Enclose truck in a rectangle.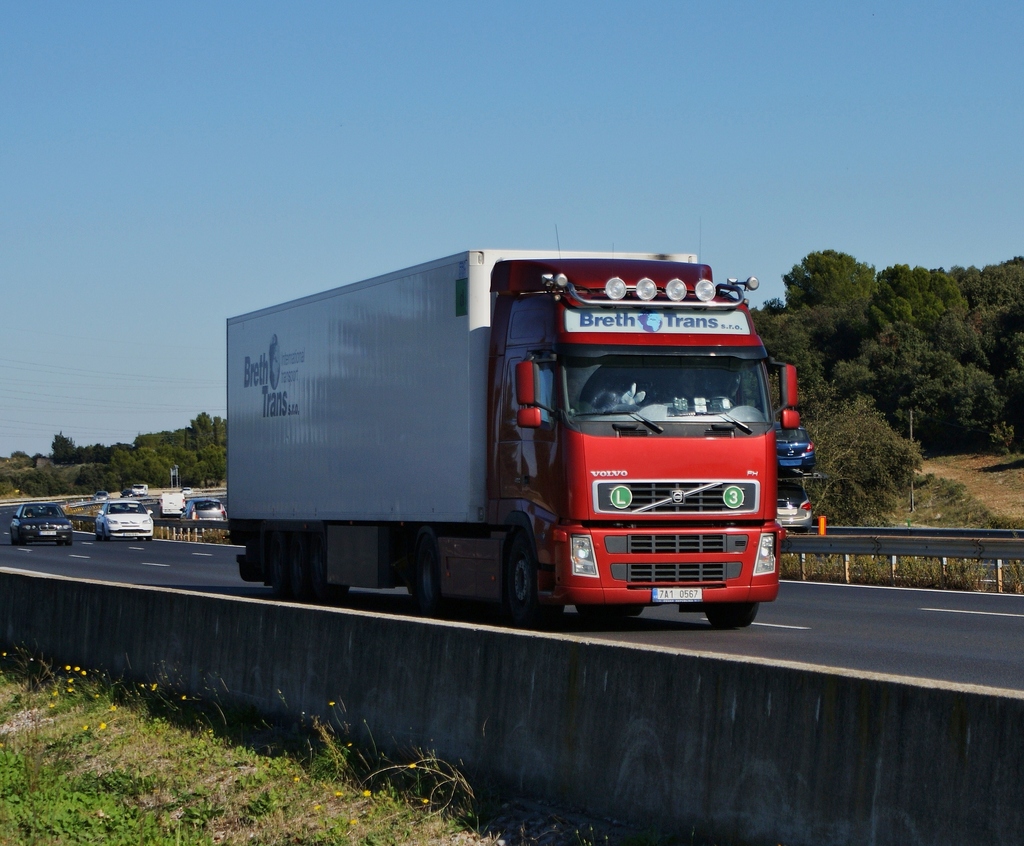
crop(157, 489, 191, 521).
